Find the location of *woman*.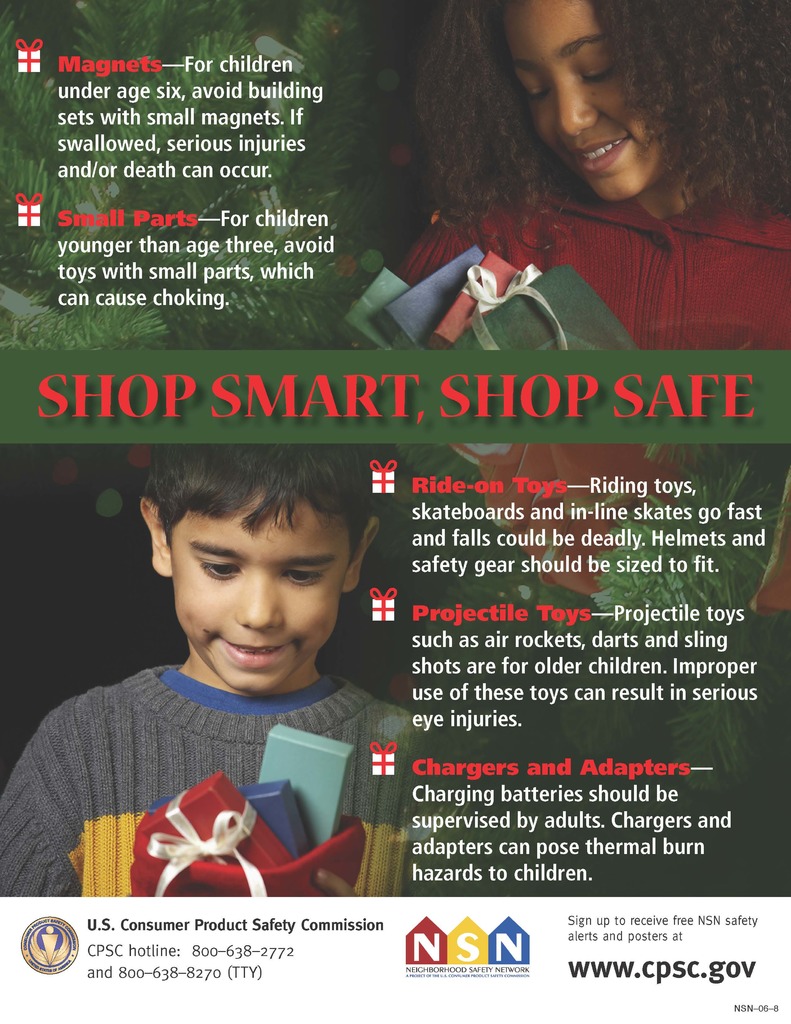
Location: detection(394, 0, 790, 614).
